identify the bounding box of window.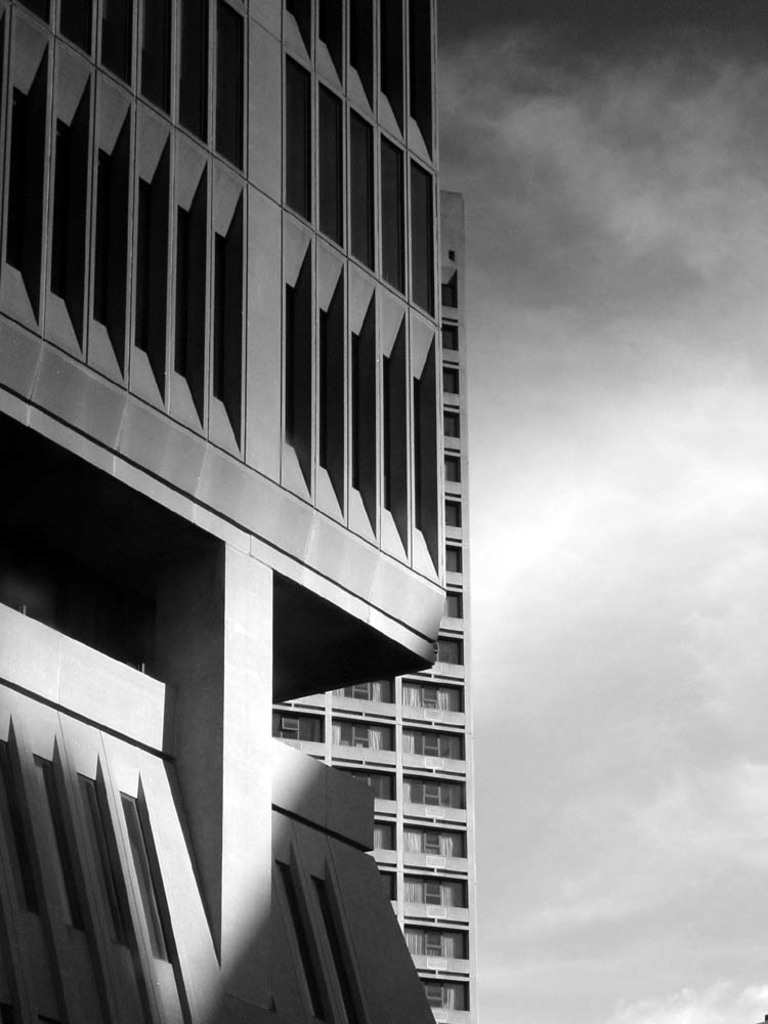
{"left": 406, "top": 922, "right": 469, "bottom": 965}.
